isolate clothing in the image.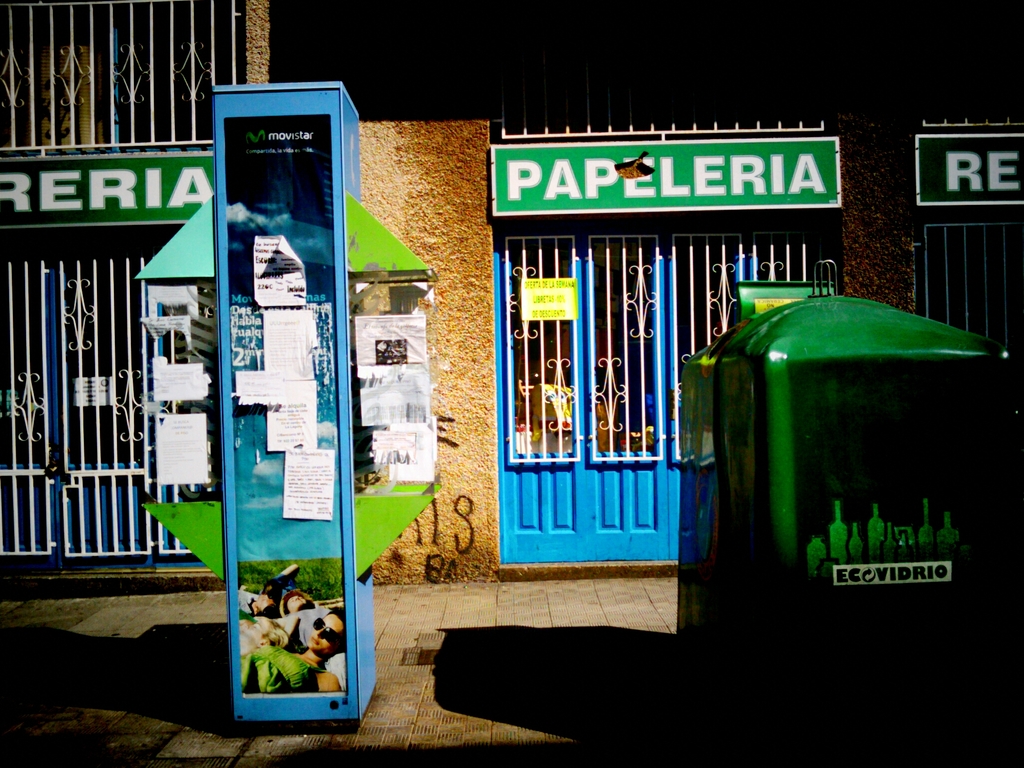
Isolated region: box=[294, 605, 350, 685].
